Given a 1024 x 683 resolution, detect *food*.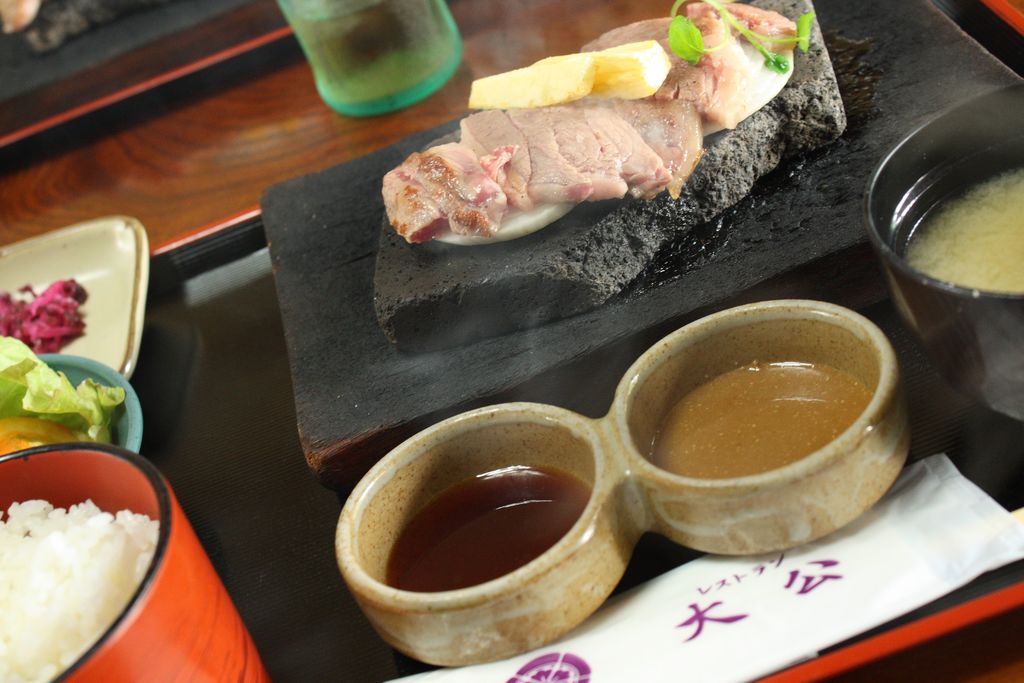
select_region(652, 353, 873, 482).
